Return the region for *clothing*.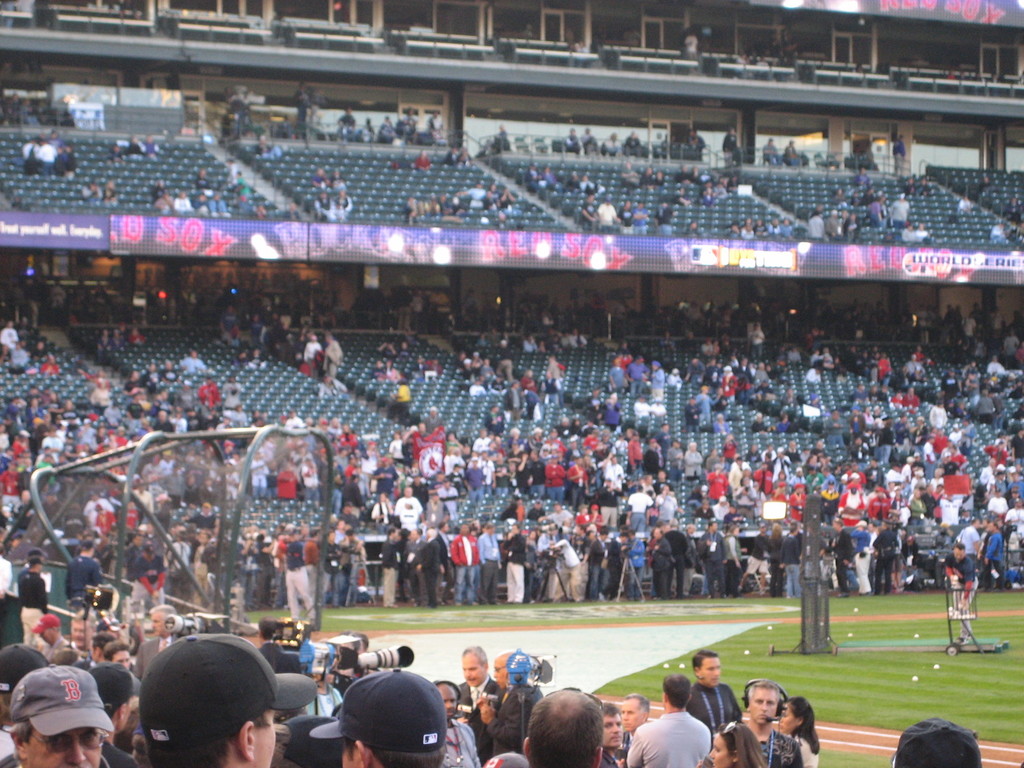
BBox(623, 705, 713, 767).
